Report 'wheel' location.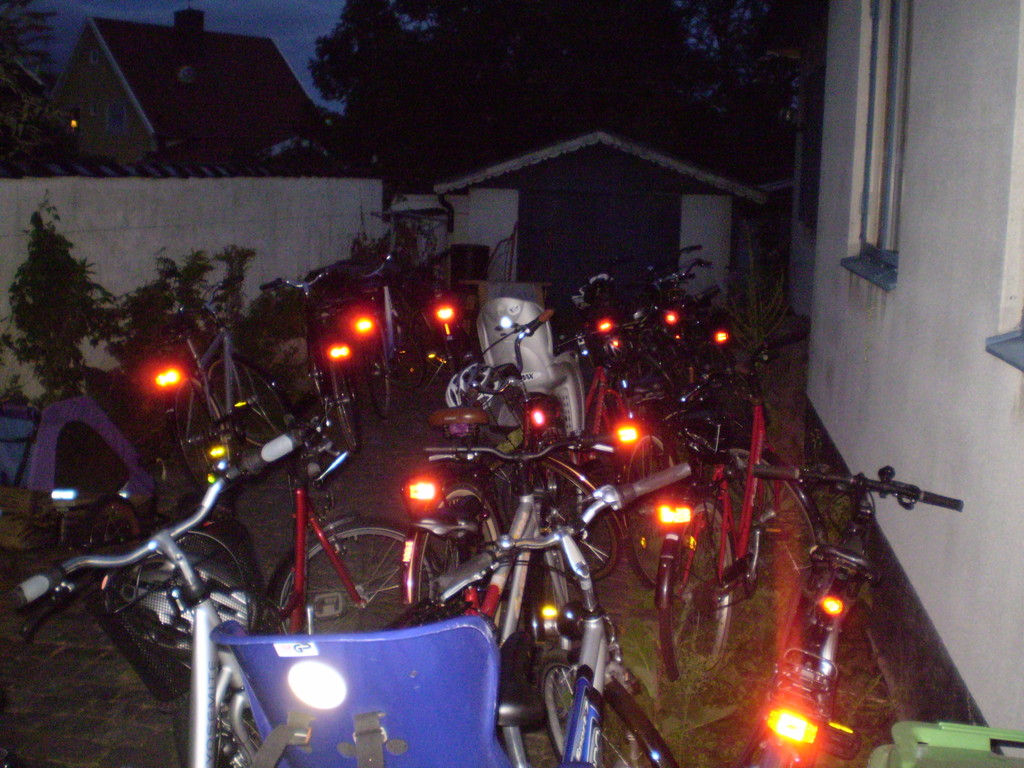
Report: (117, 517, 260, 673).
